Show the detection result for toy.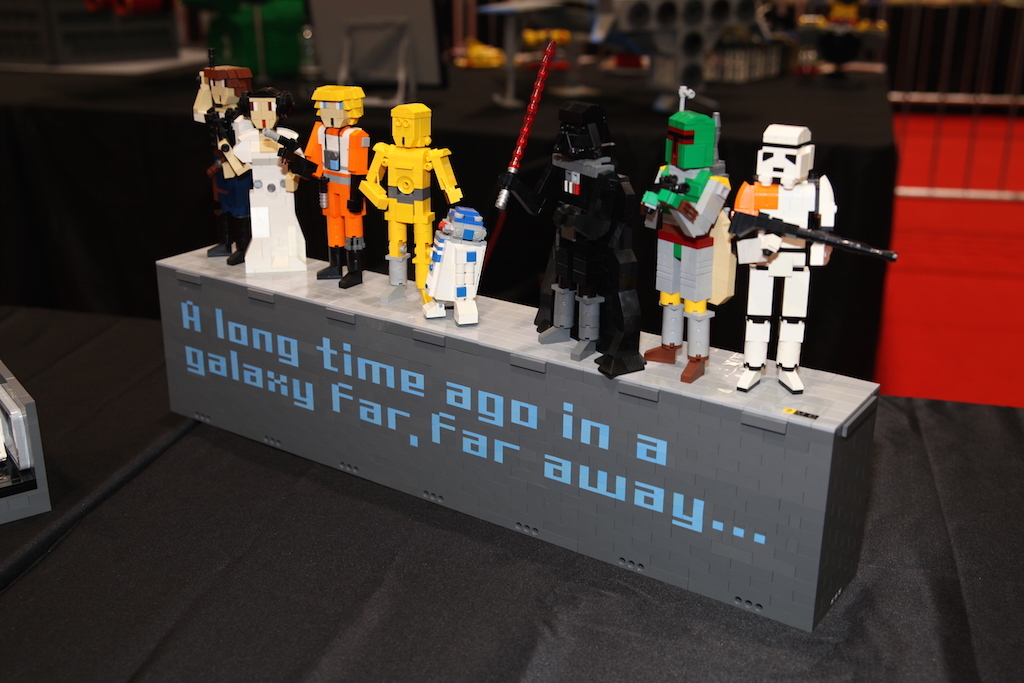
<box>284,96,369,286</box>.
